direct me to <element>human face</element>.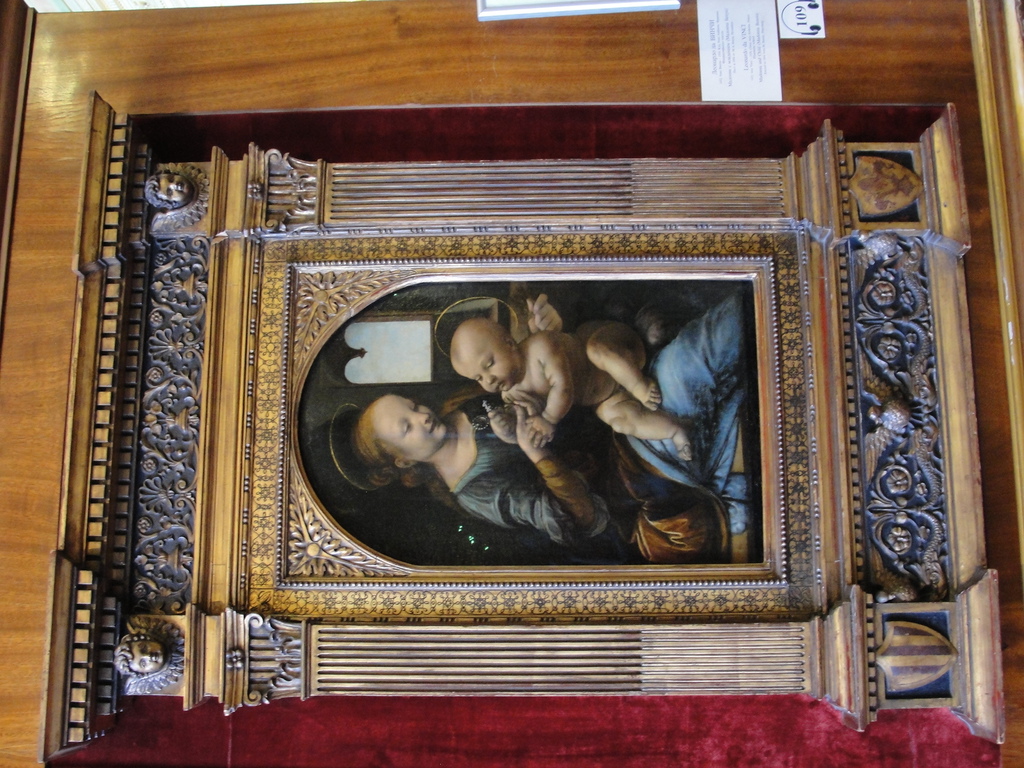
Direction: bbox=[381, 391, 447, 452].
